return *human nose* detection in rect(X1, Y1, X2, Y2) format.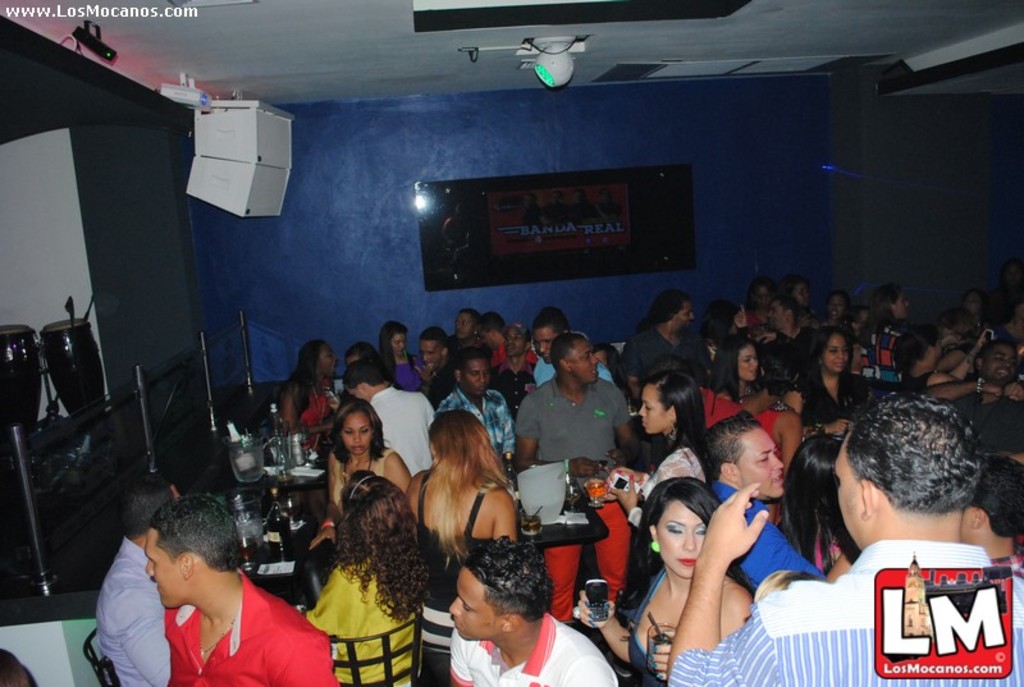
rect(769, 452, 781, 467).
